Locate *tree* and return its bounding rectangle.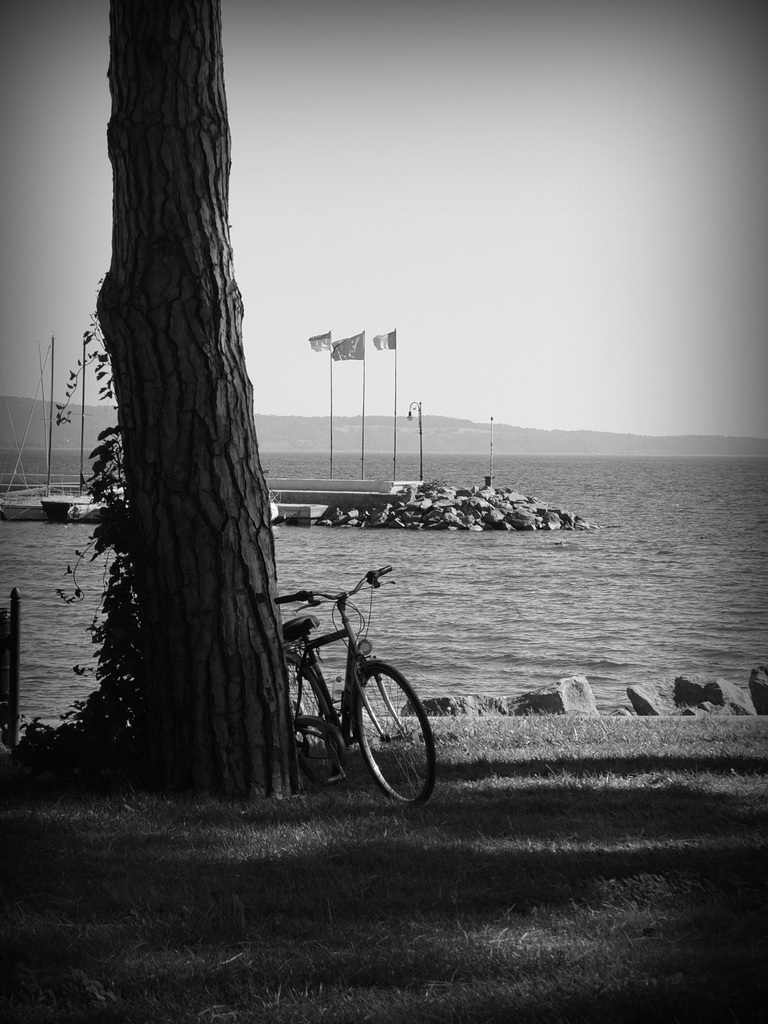
[x1=109, y1=0, x2=300, y2=798].
